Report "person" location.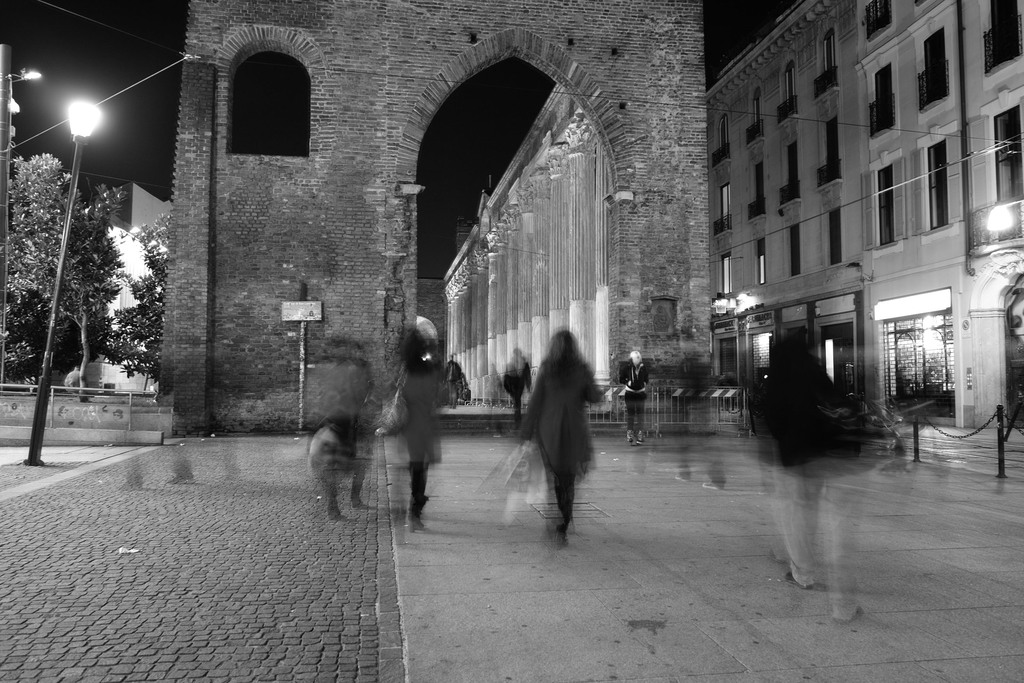
Report: <region>300, 382, 384, 522</region>.
